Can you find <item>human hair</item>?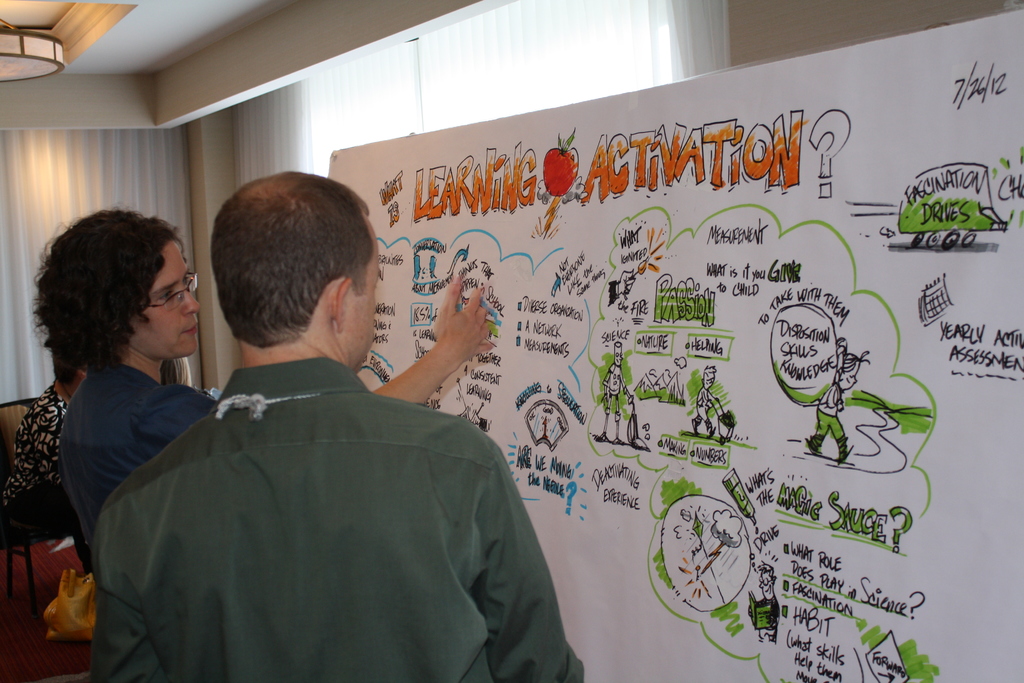
Yes, bounding box: bbox=[35, 199, 186, 374].
